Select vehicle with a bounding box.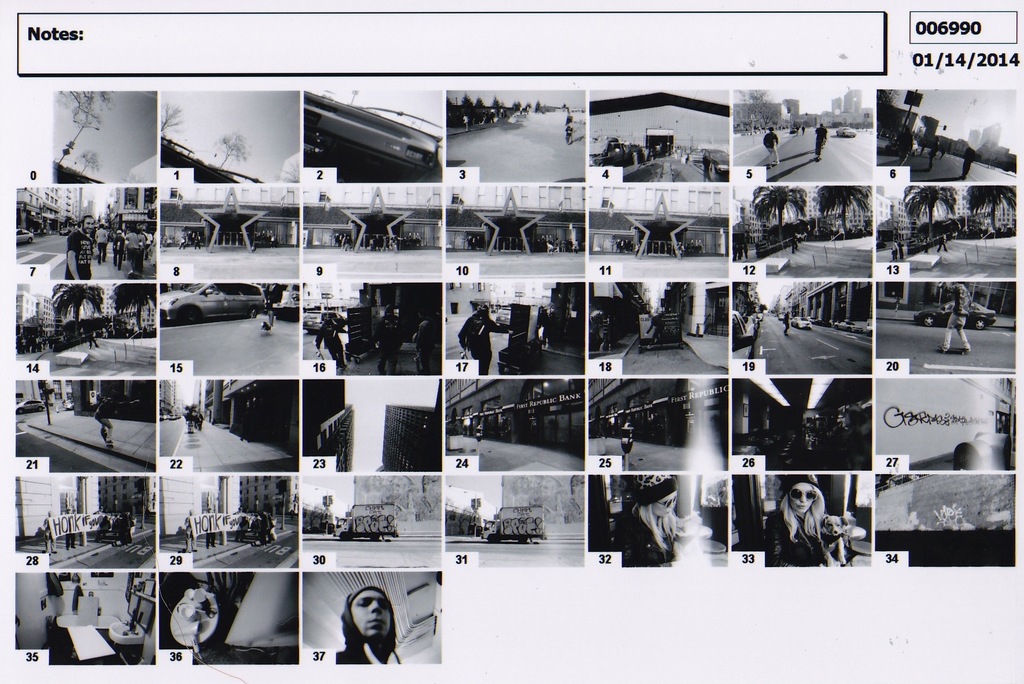
{"left": 493, "top": 306, "right": 511, "bottom": 331}.
